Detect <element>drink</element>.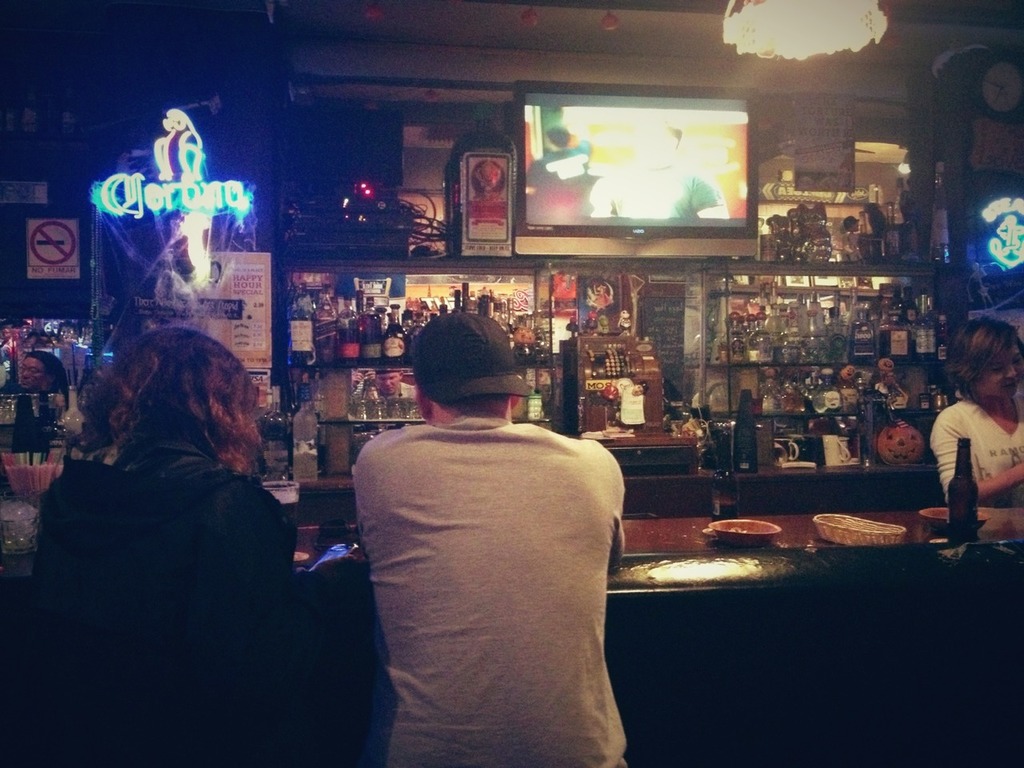
Detected at <box>289,381,318,480</box>.
